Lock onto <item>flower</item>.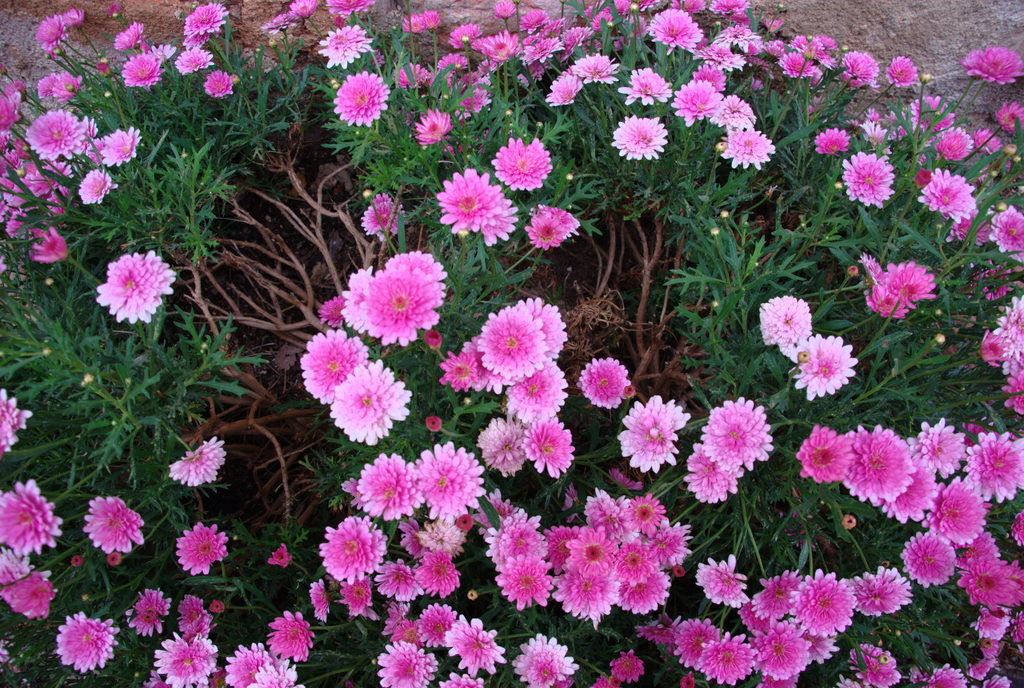
Locked: l=337, t=72, r=391, b=125.
